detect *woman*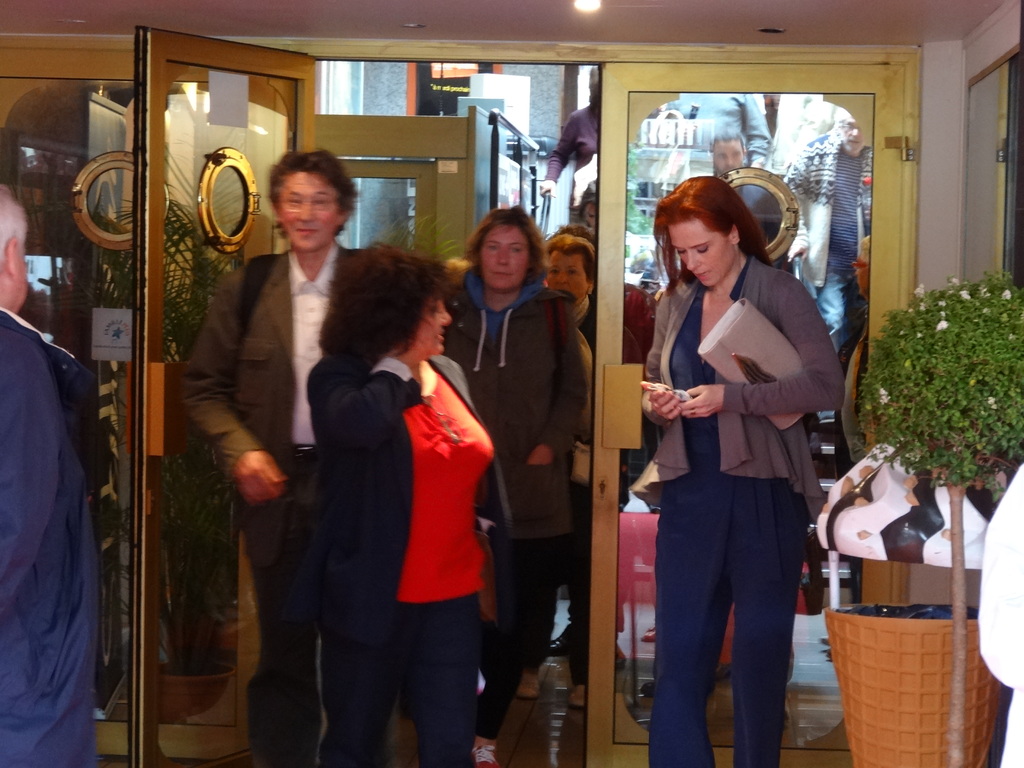
<region>307, 241, 497, 767</region>
